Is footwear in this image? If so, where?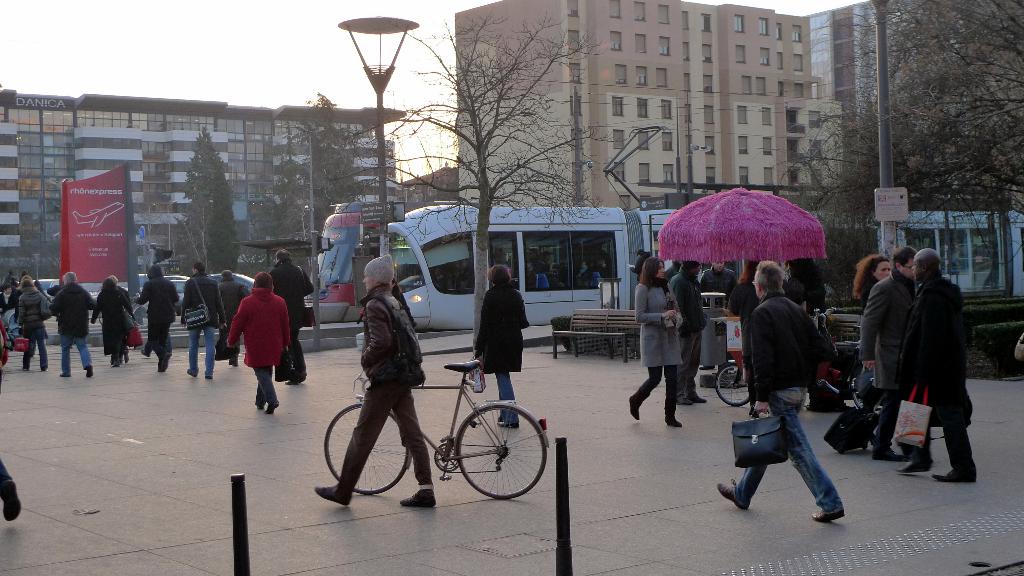
Yes, at 715, 476, 745, 512.
